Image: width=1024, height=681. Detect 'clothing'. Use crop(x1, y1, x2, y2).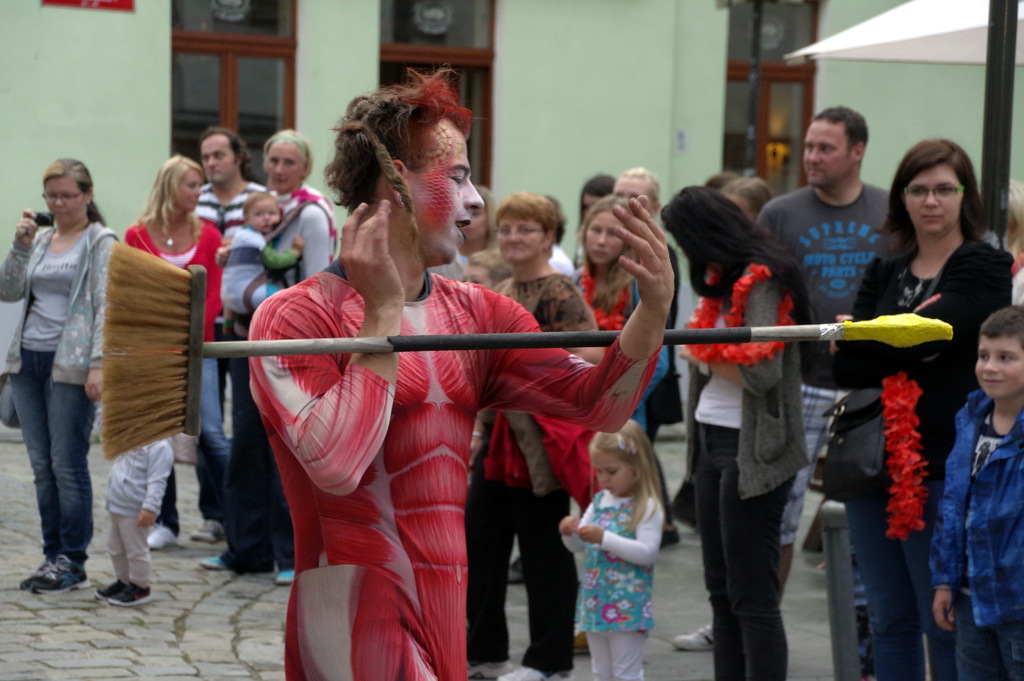
crop(799, 225, 1020, 680).
